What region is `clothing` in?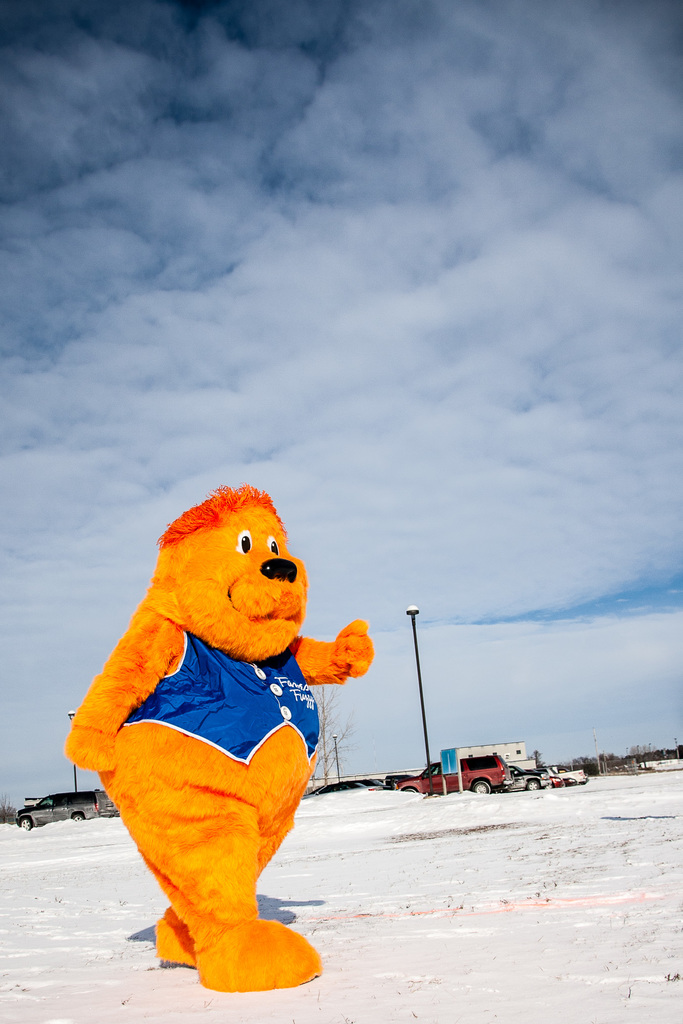
bbox(120, 631, 323, 767).
